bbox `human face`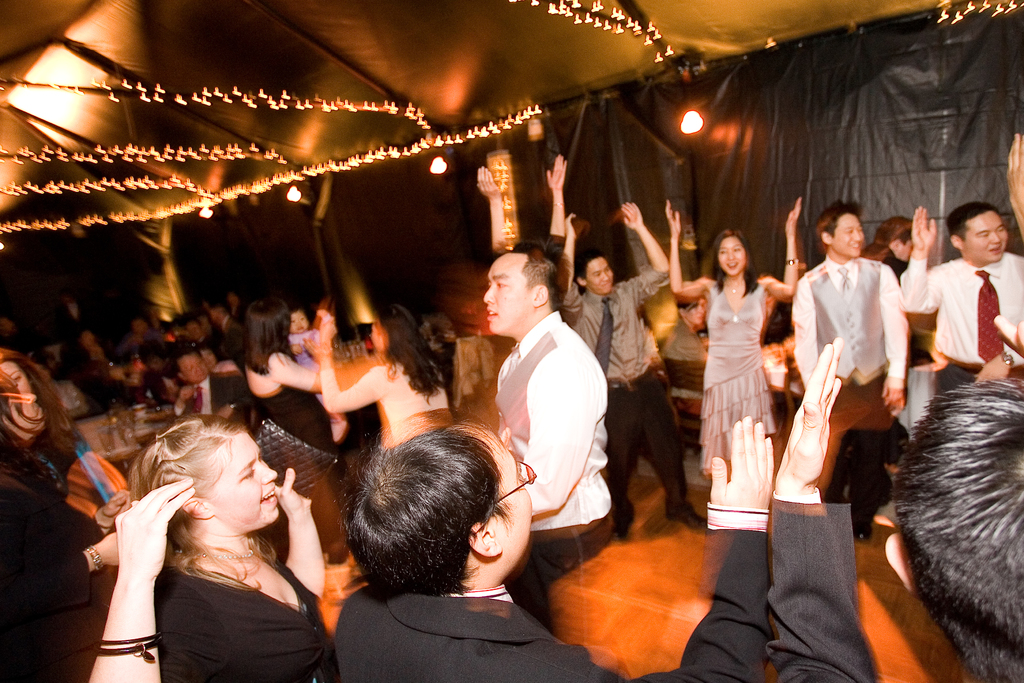
Rect(289, 313, 307, 332)
